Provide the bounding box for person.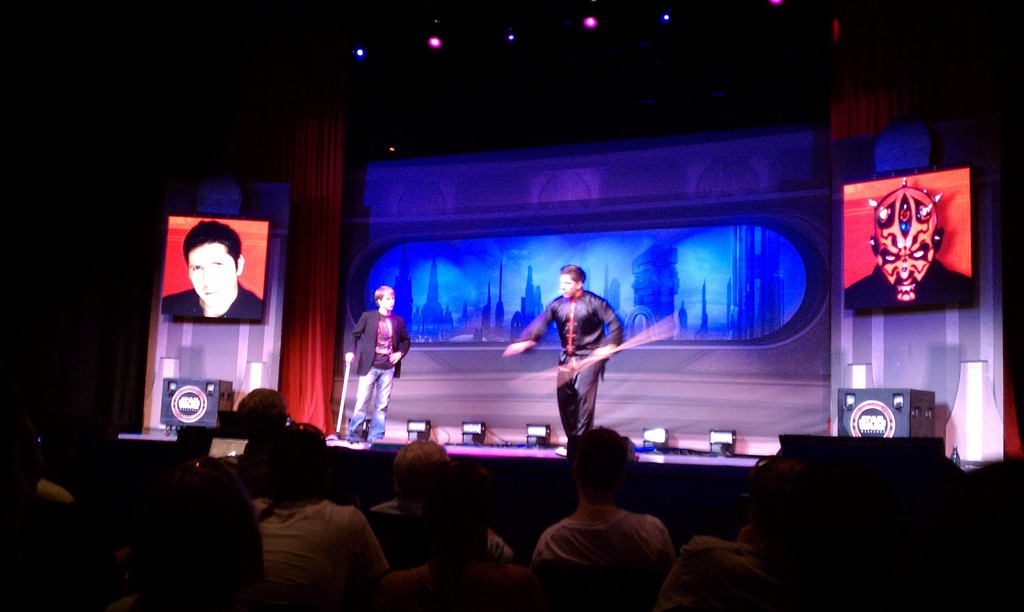
(x1=29, y1=449, x2=237, y2=611).
